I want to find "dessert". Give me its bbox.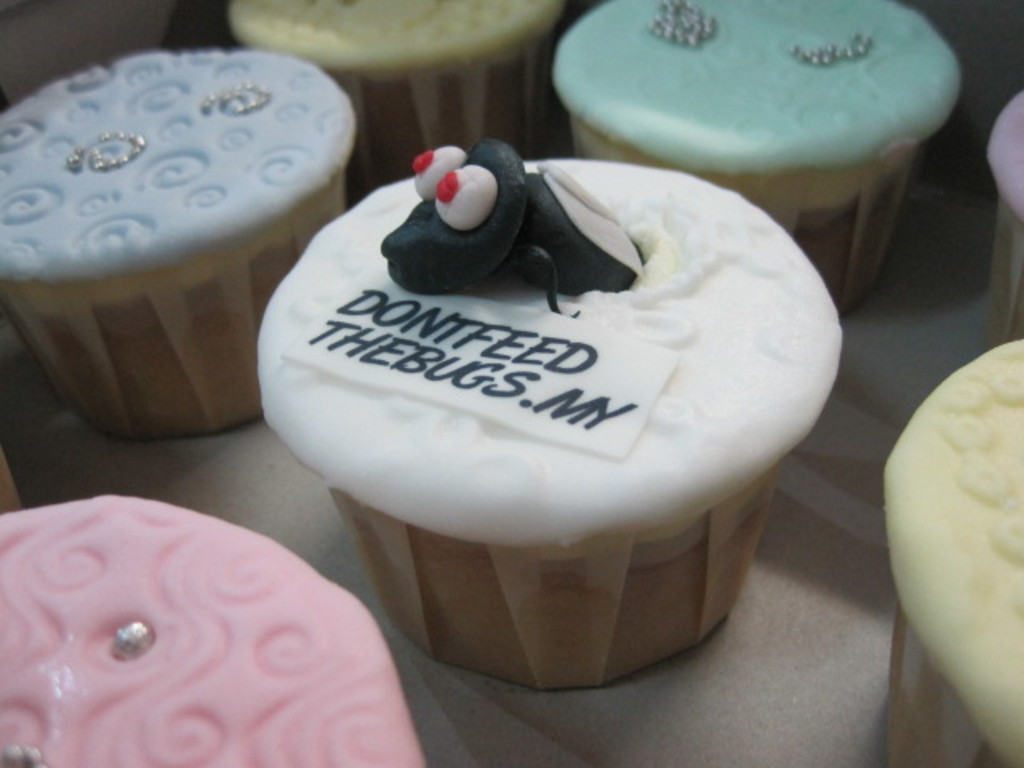
<bbox>229, 0, 570, 194</bbox>.
